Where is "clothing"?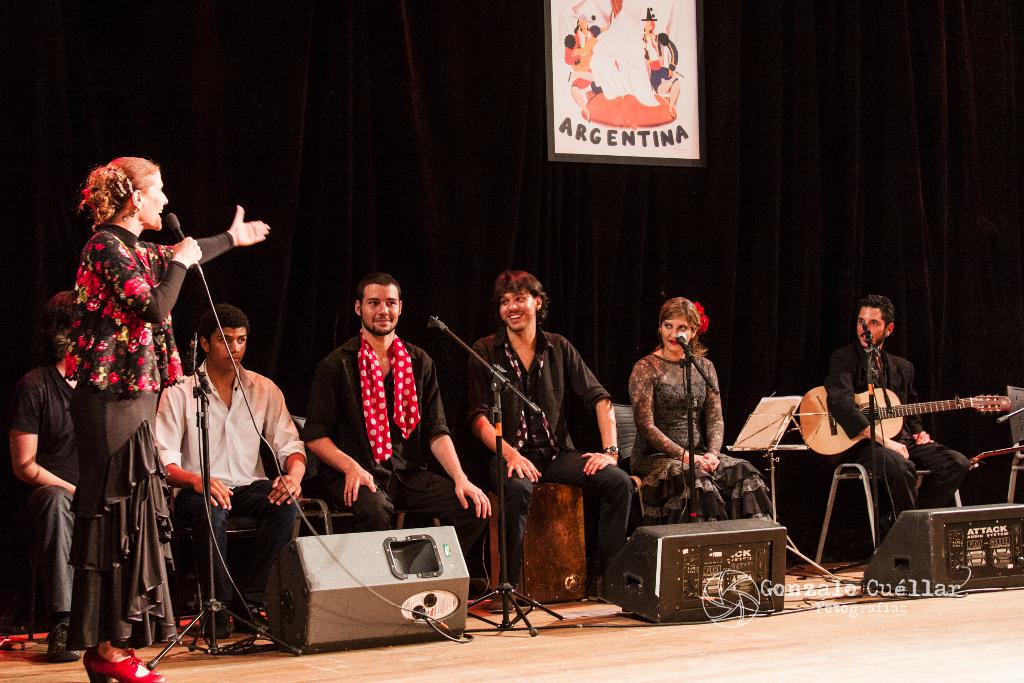
BBox(305, 327, 453, 528).
